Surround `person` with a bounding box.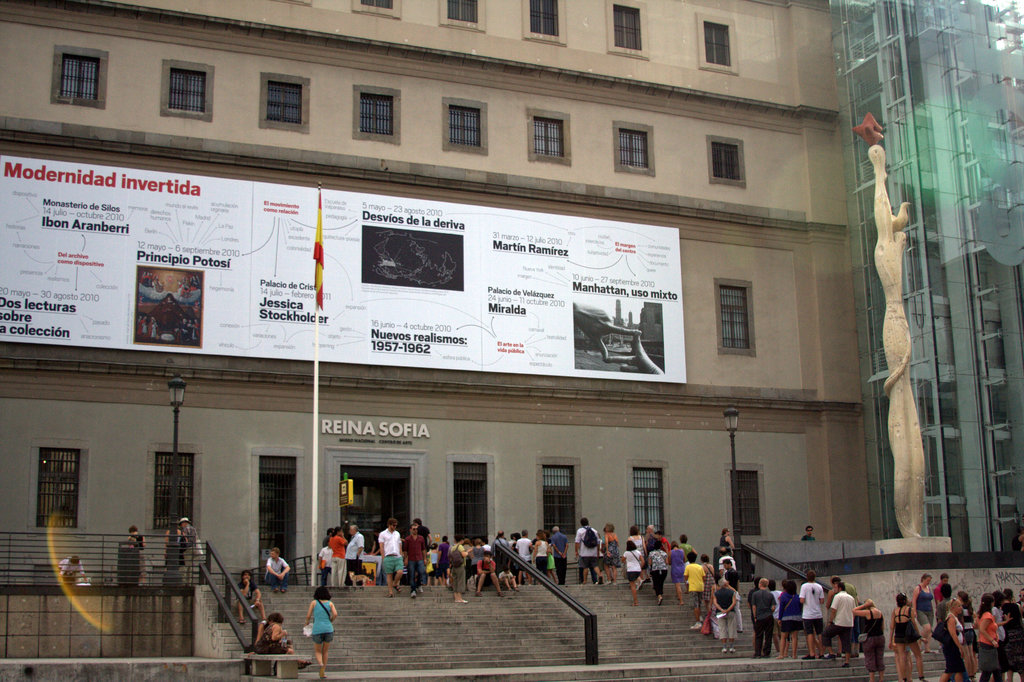
[1016,589,1023,607].
